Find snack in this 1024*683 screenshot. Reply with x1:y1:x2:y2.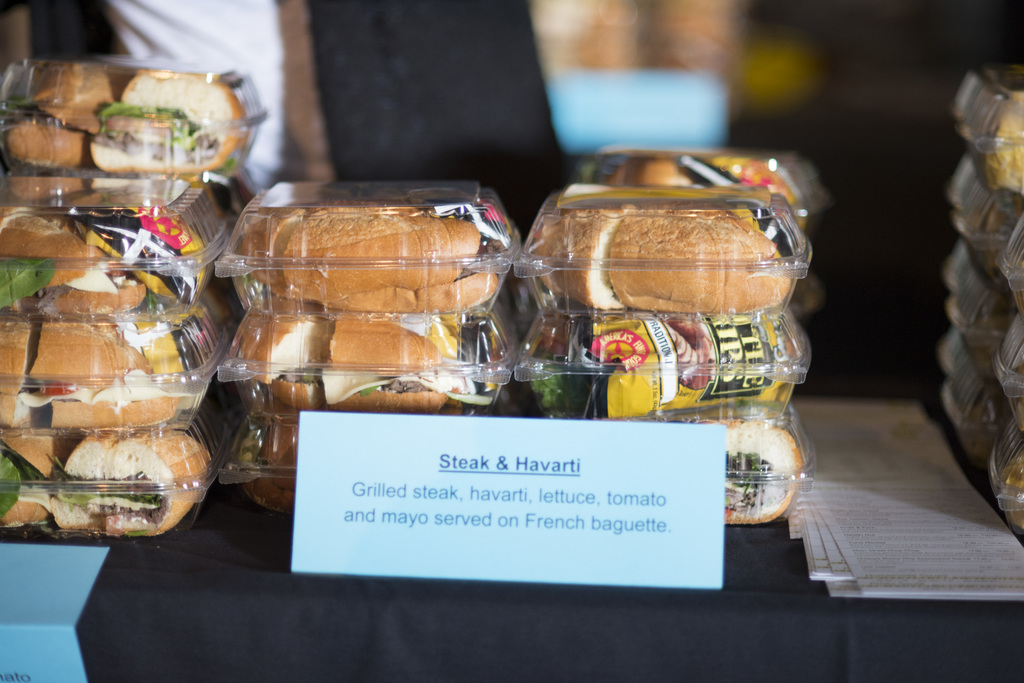
519:148:792:524.
